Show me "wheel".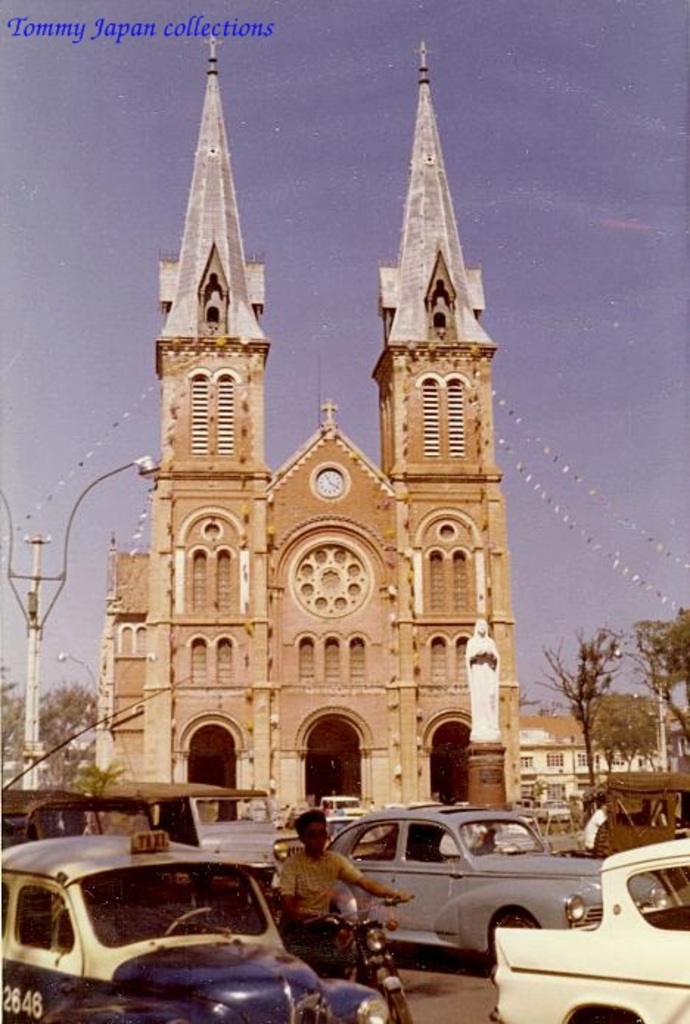
"wheel" is here: box(591, 819, 607, 859).
